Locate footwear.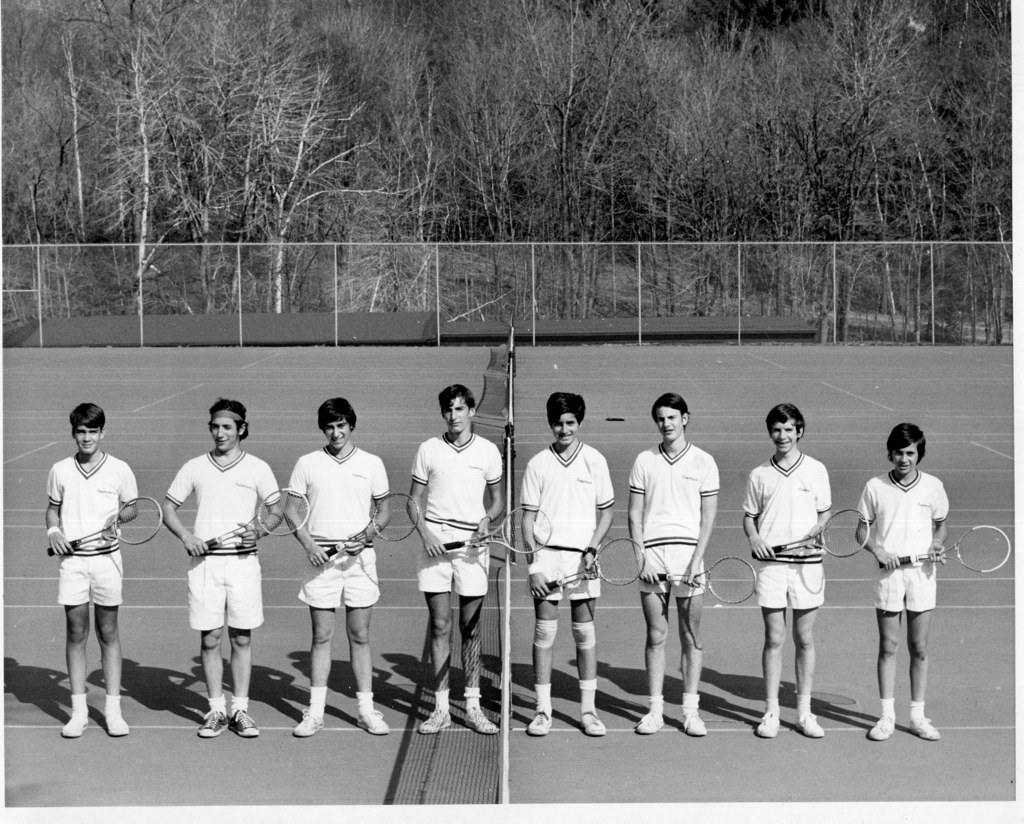
Bounding box: bbox(906, 710, 942, 743).
